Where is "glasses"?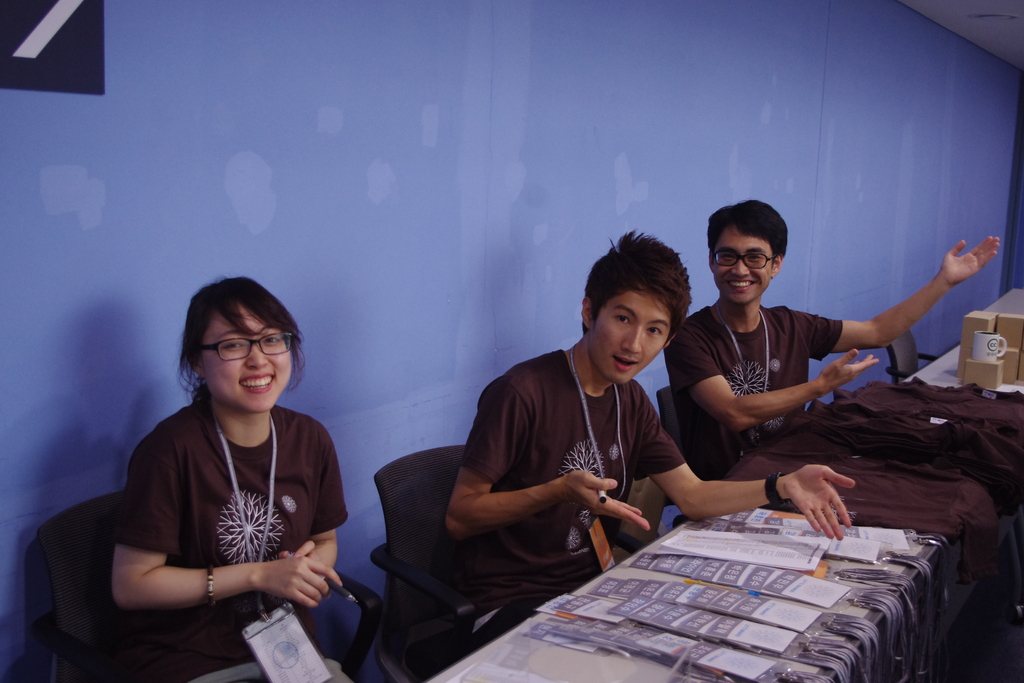
box(196, 329, 295, 363).
